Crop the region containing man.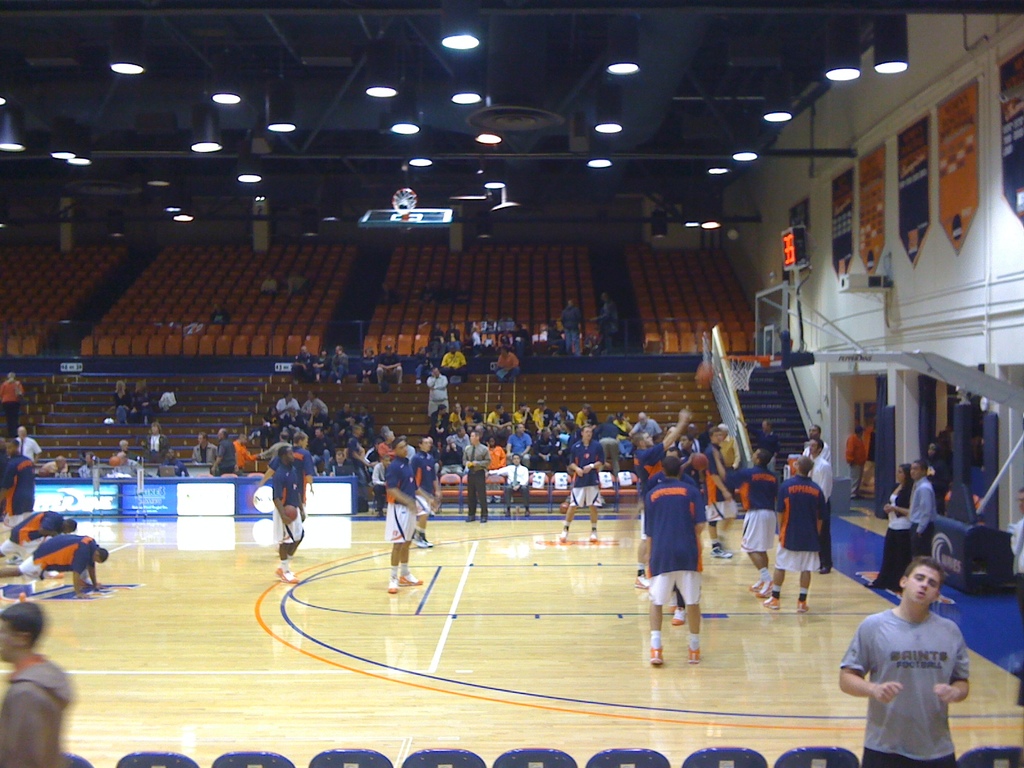
Crop region: 374,343,406,389.
